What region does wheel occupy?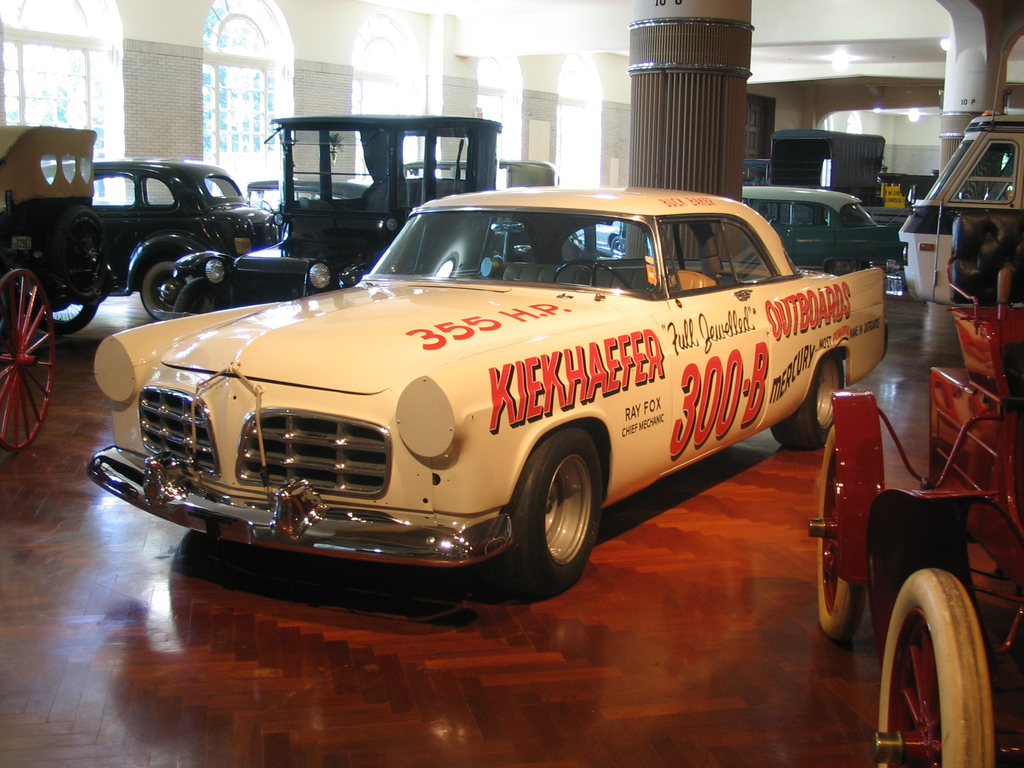
box(26, 300, 97, 336).
